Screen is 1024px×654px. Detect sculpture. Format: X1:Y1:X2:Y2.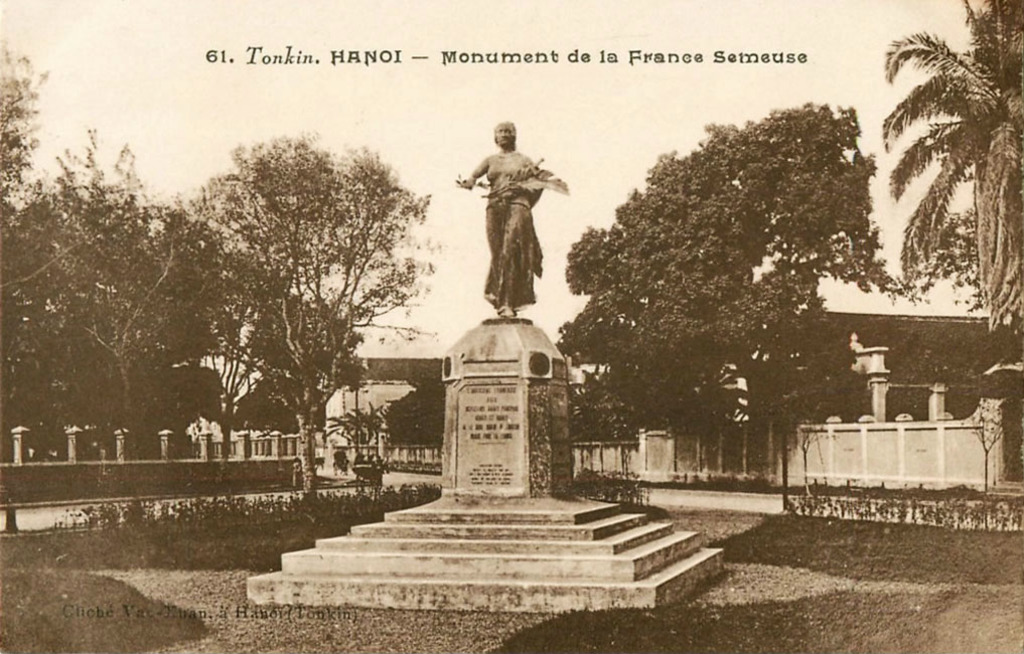
455:114:558:334.
